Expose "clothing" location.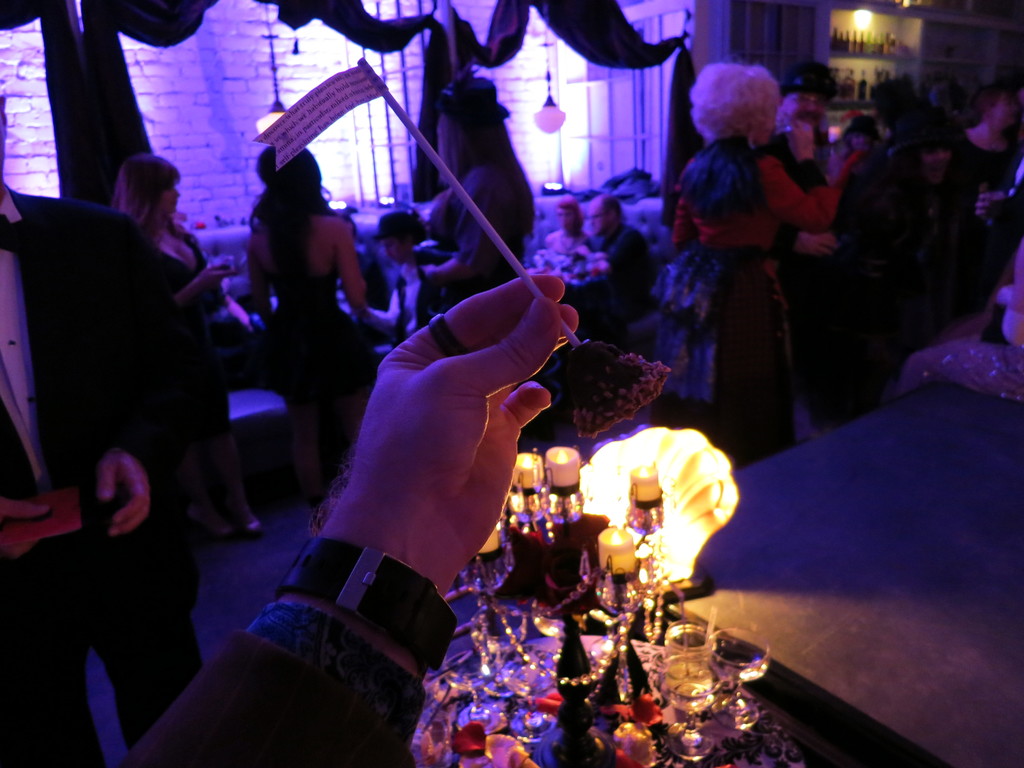
Exposed at 113 598 427 767.
